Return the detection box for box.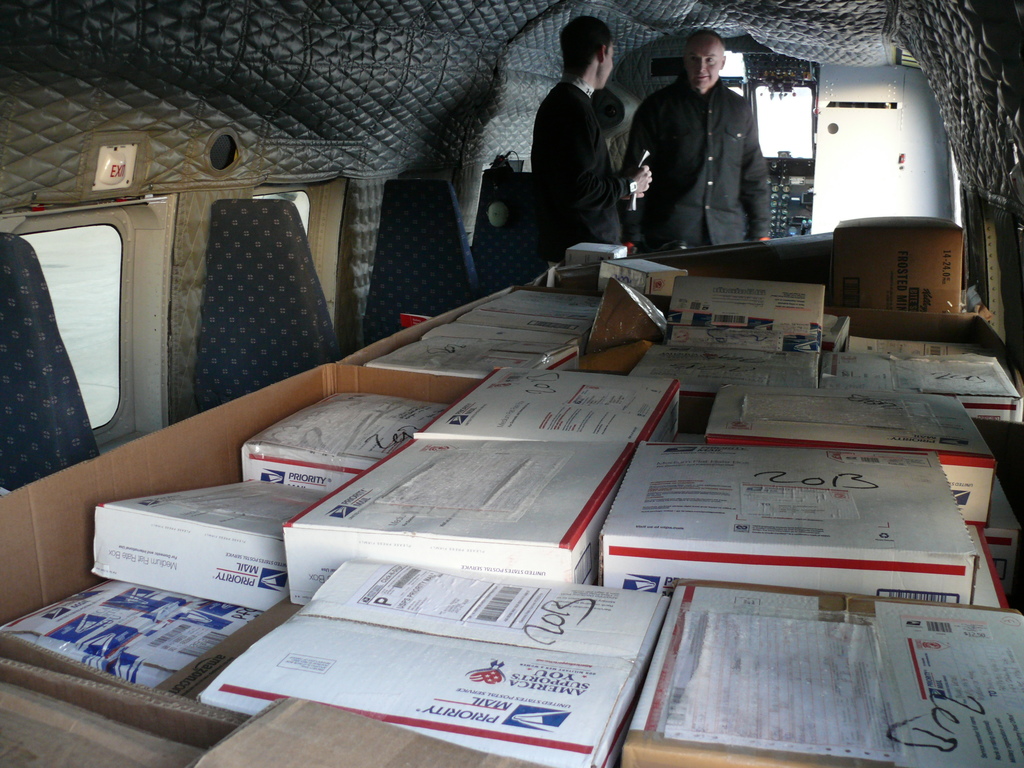
(602, 252, 689, 296).
